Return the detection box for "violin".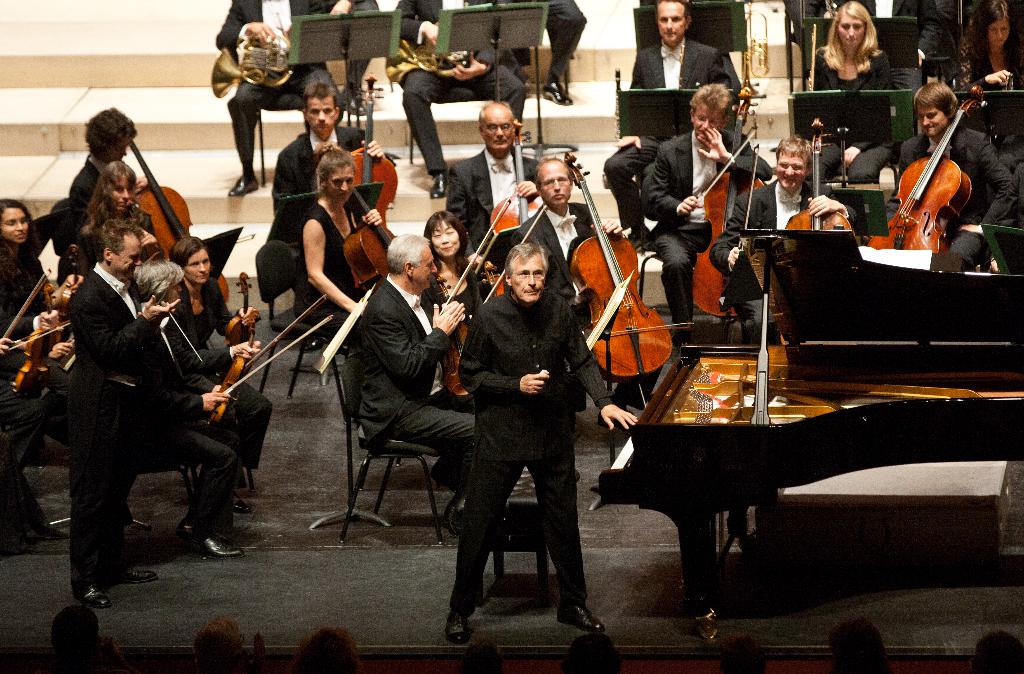
<region>691, 77, 768, 321</region>.
